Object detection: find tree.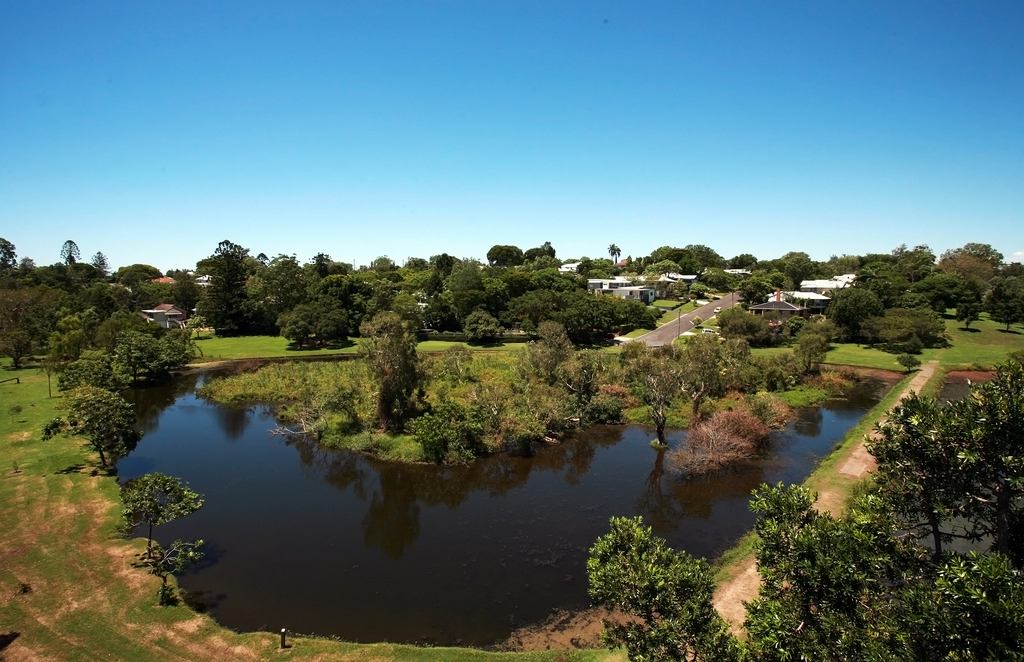
Rect(44, 378, 144, 478).
